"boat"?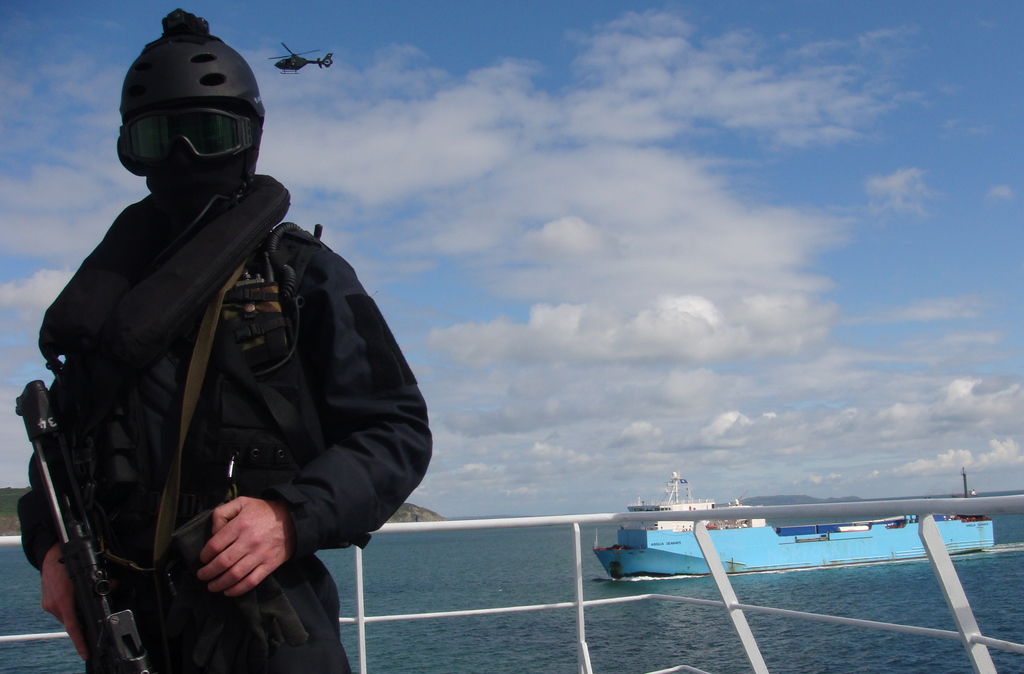
(x1=586, y1=471, x2=991, y2=584)
